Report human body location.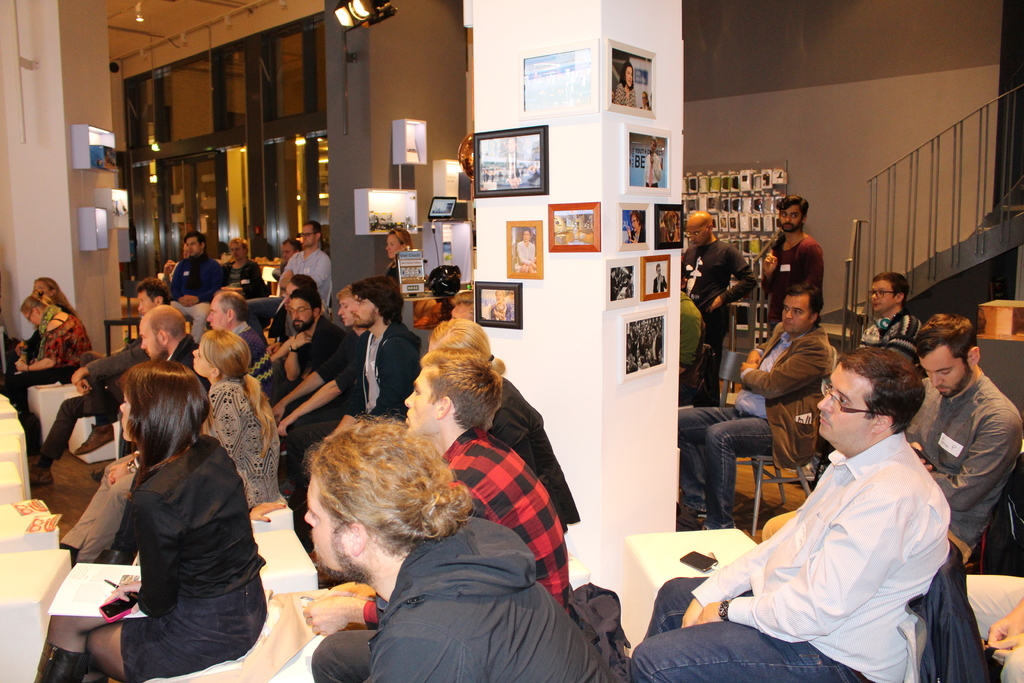
Report: 902,365,1023,559.
